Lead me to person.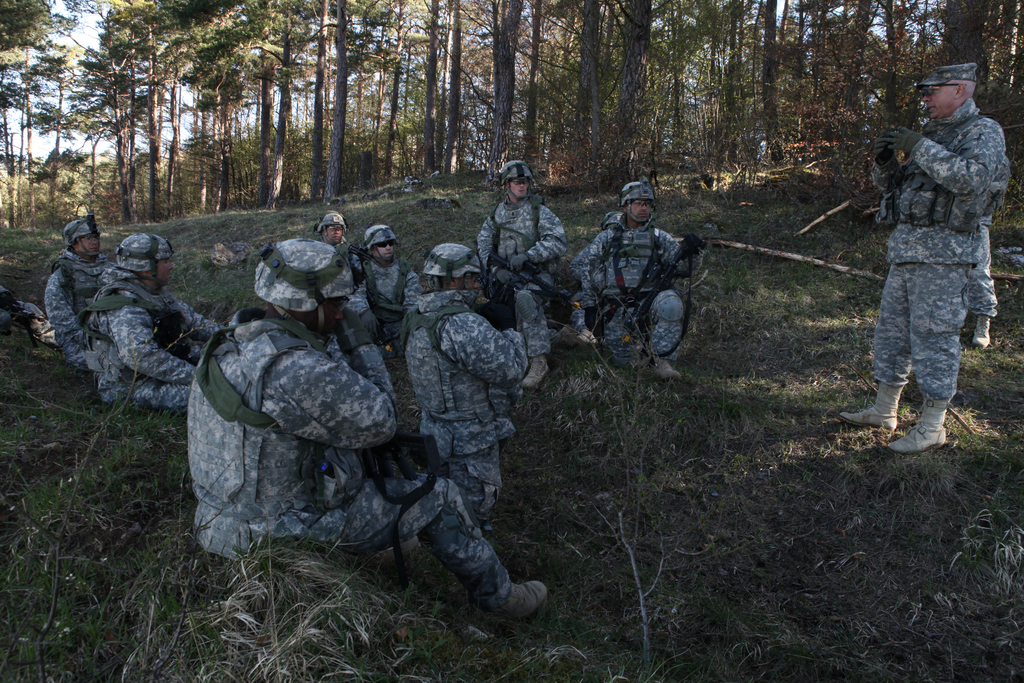
Lead to {"x1": 397, "y1": 247, "x2": 556, "y2": 489}.
